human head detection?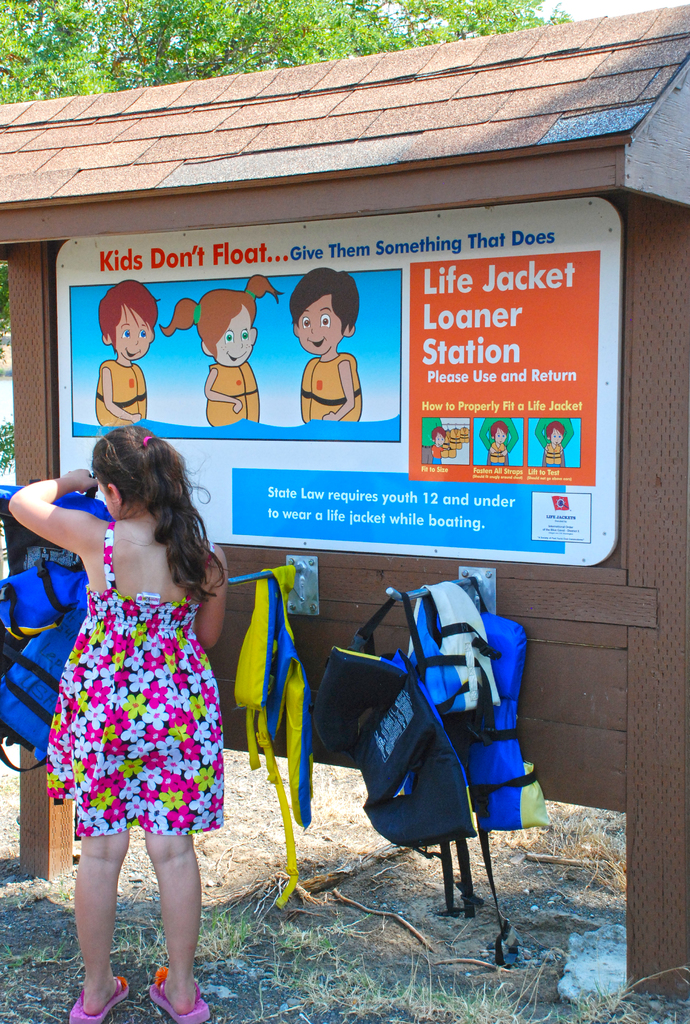
box=[89, 424, 160, 529]
